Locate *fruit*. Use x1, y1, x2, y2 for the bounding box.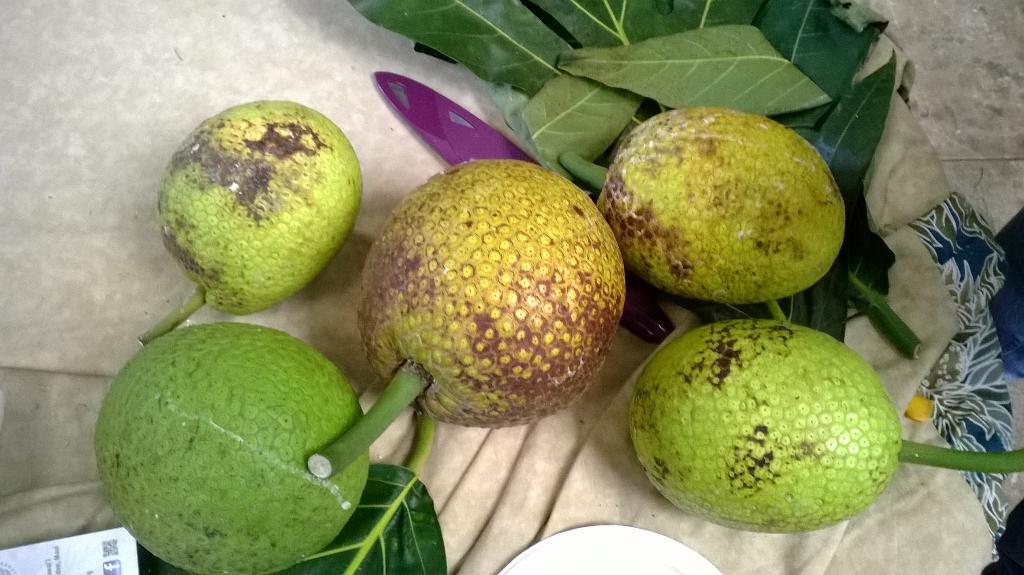
600, 106, 850, 303.
